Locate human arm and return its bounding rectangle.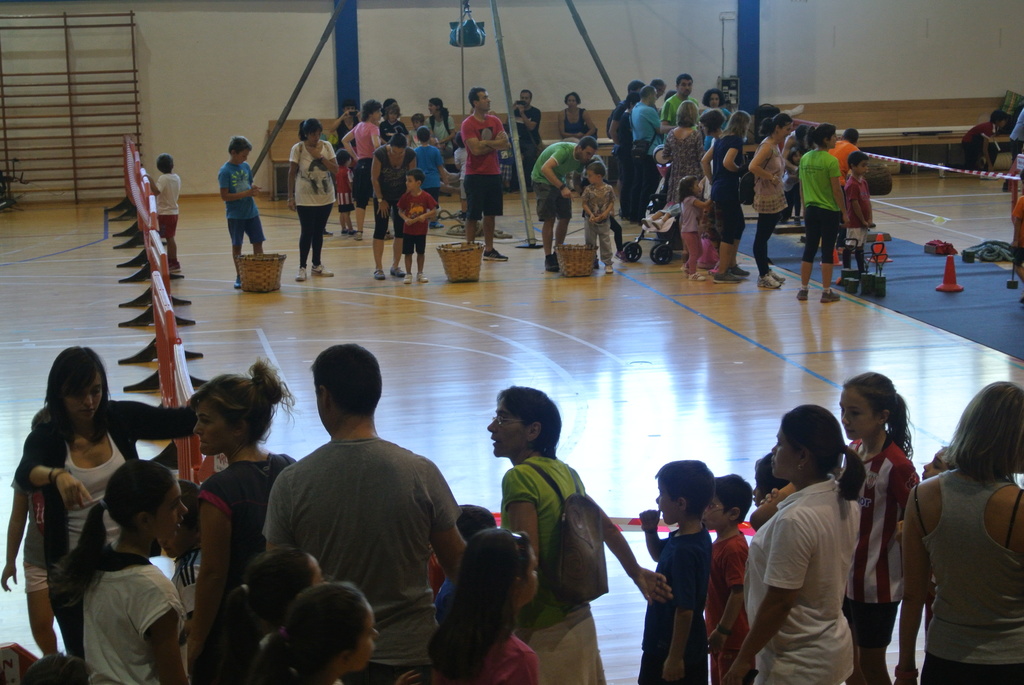
crop(0, 454, 41, 577).
